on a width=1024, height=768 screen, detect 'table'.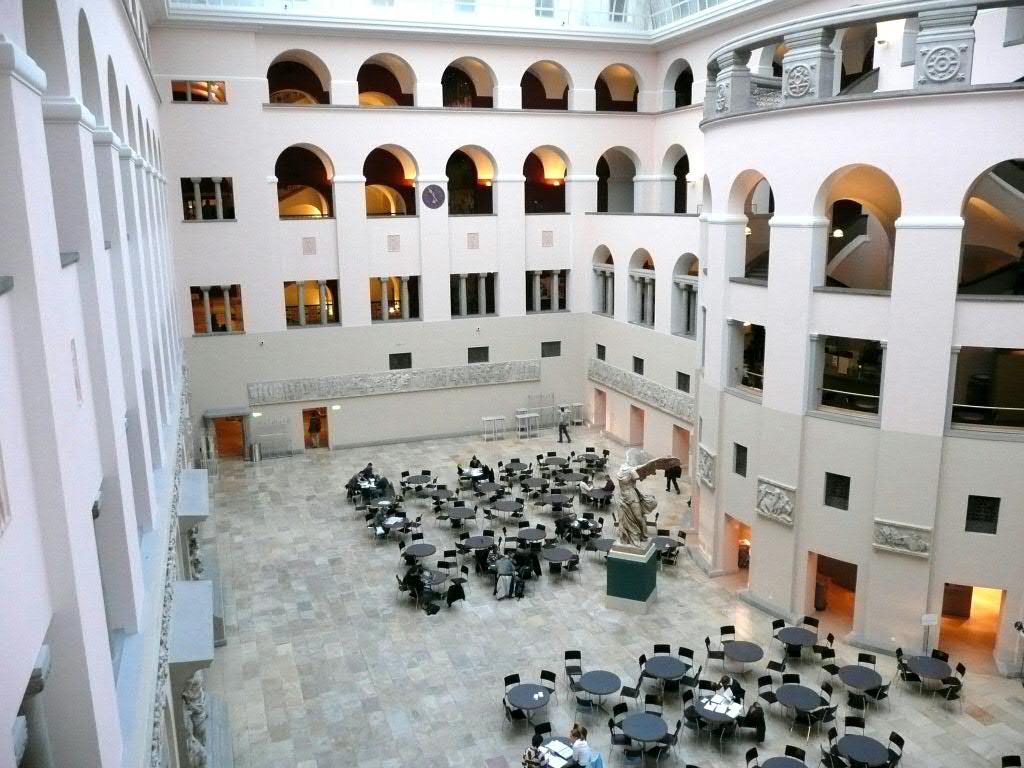
[x1=474, y1=483, x2=498, y2=493].
